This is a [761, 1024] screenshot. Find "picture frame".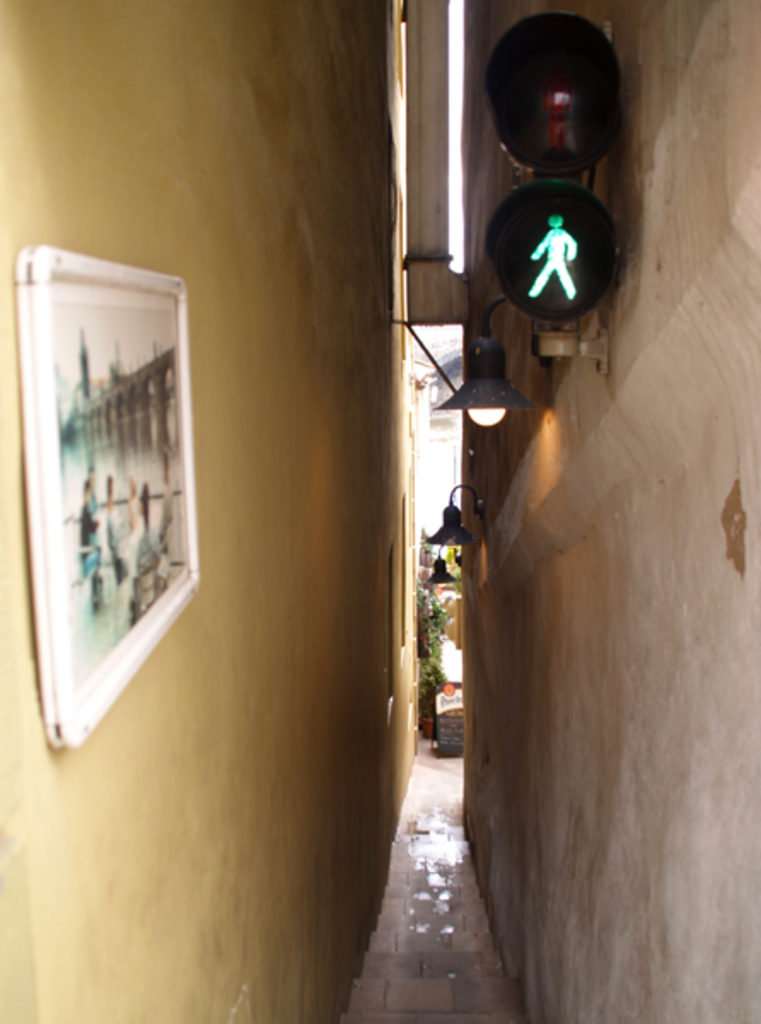
Bounding box: box=[20, 227, 198, 758].
